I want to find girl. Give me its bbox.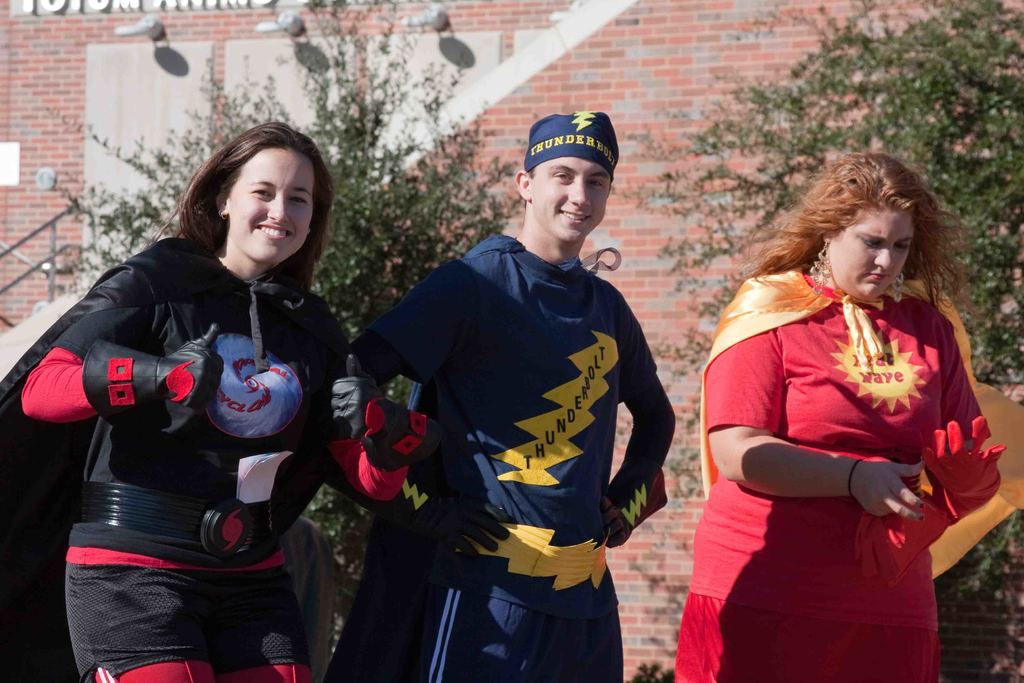
x1=19, y1=119, x2=429, y2=682.
